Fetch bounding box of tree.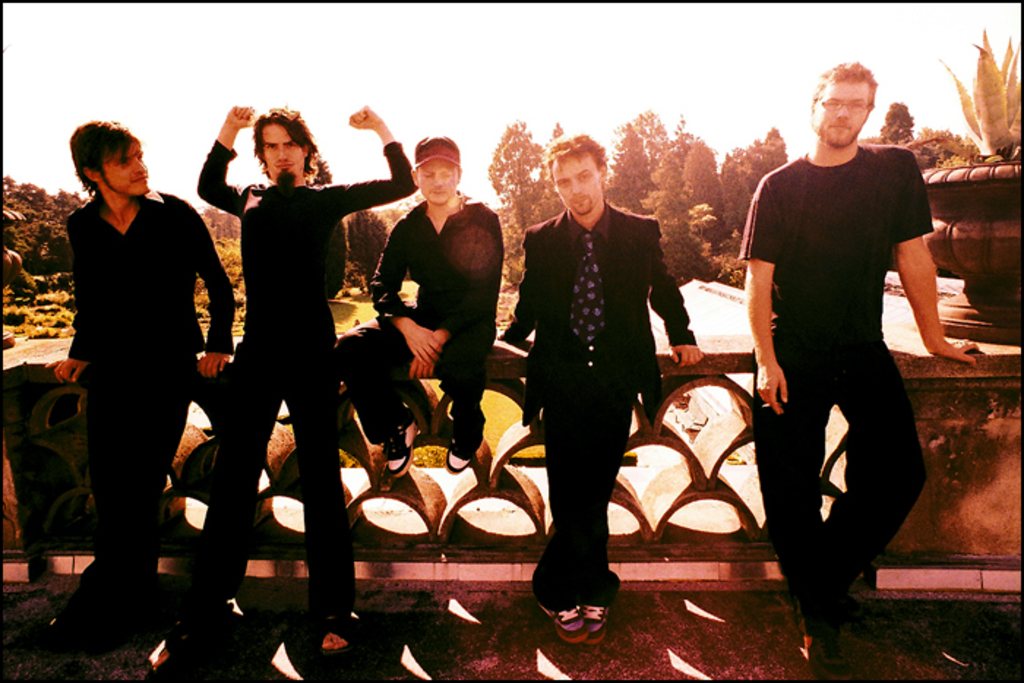
Bbox: x1=487, y1=116, x2=575, y2=293.
